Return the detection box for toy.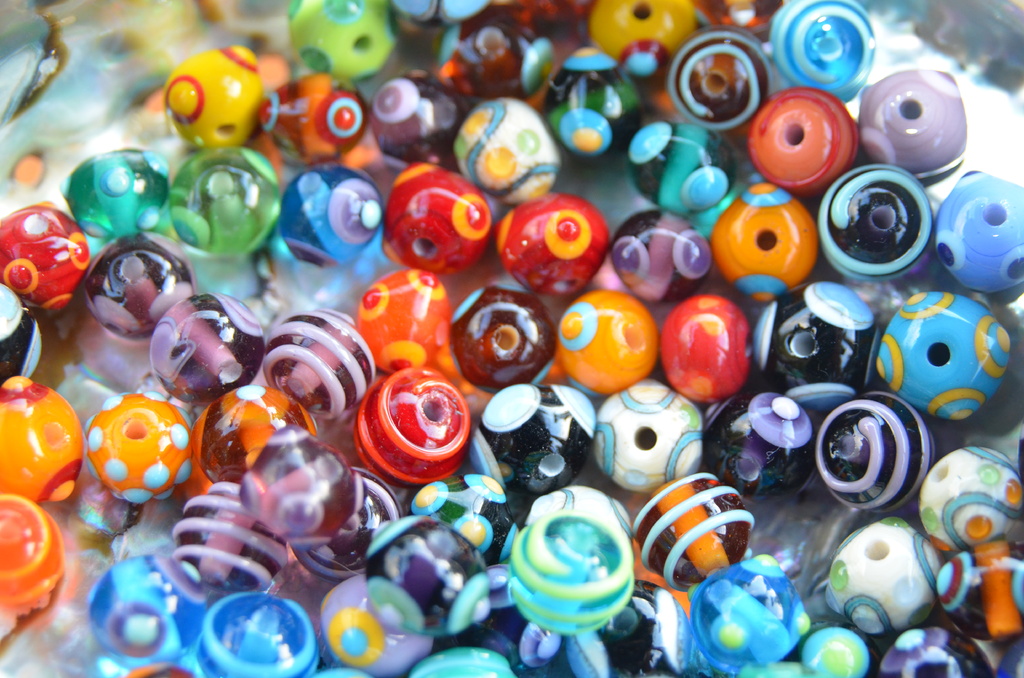
bbox=[505, 486, 646, 624].
